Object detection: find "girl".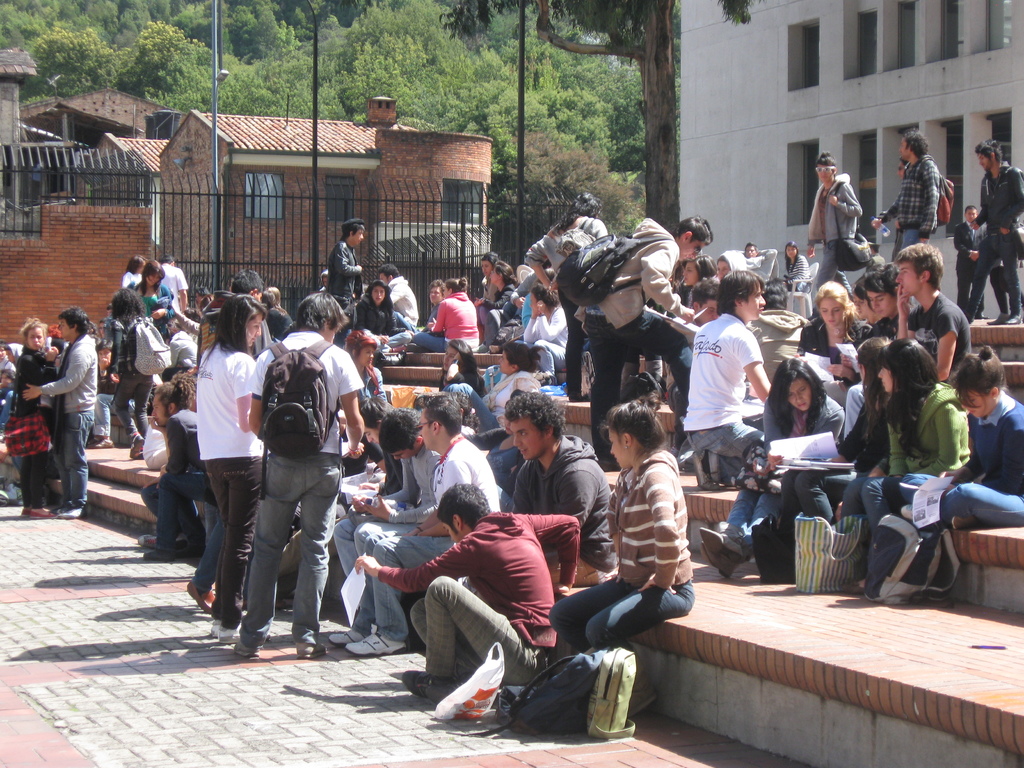
locate(783, 333, 892, 517).
